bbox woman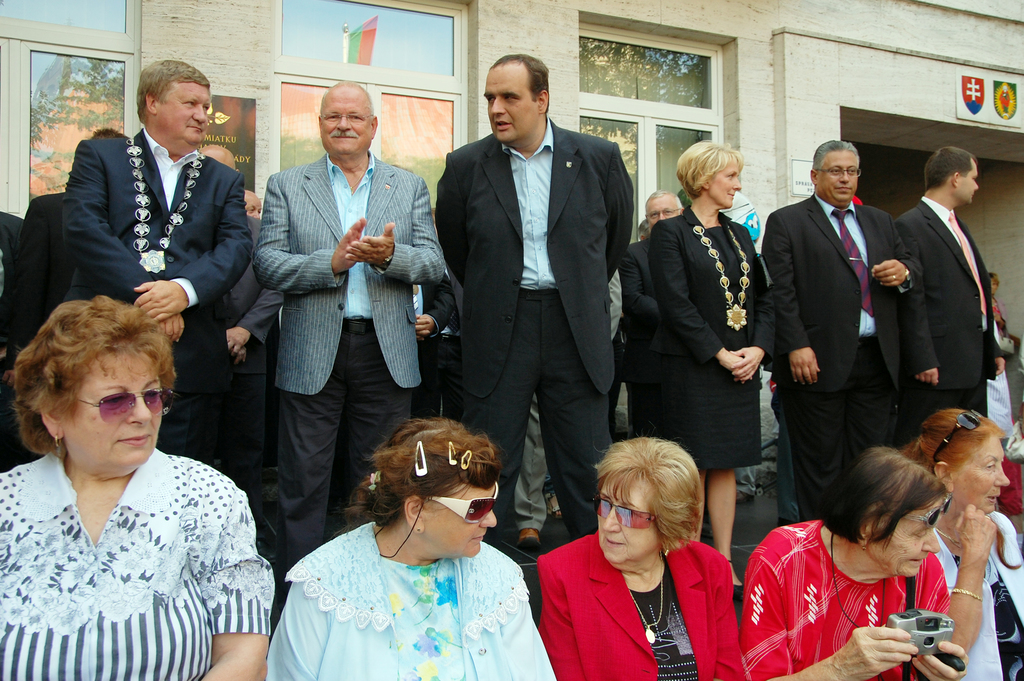
bbox=(739, 445, 967, 680)
